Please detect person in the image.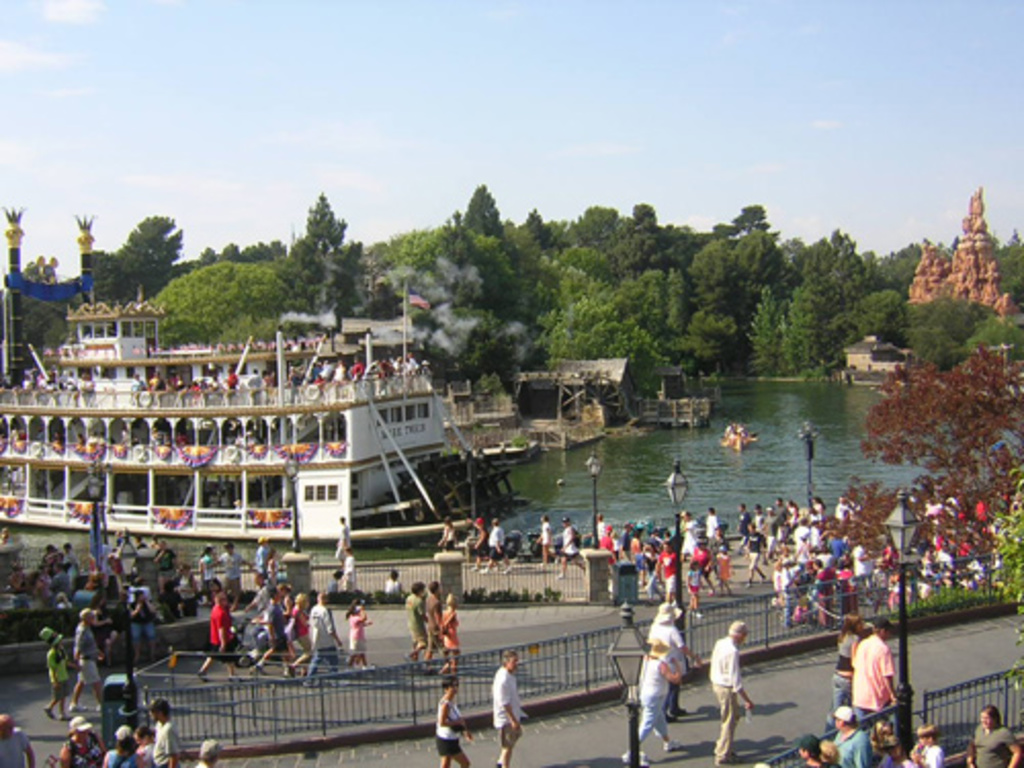
(x1=641, y1=539, x2=664, y2=600).
